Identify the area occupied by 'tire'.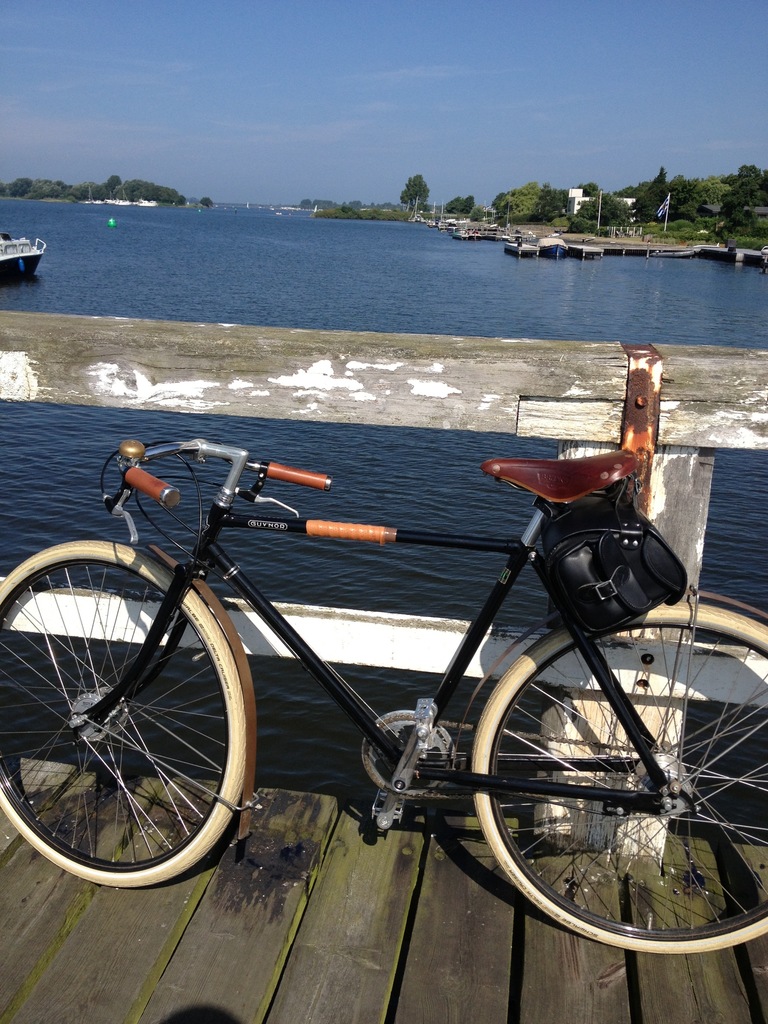
Area: l=460, t=601, r=767, b=951.
